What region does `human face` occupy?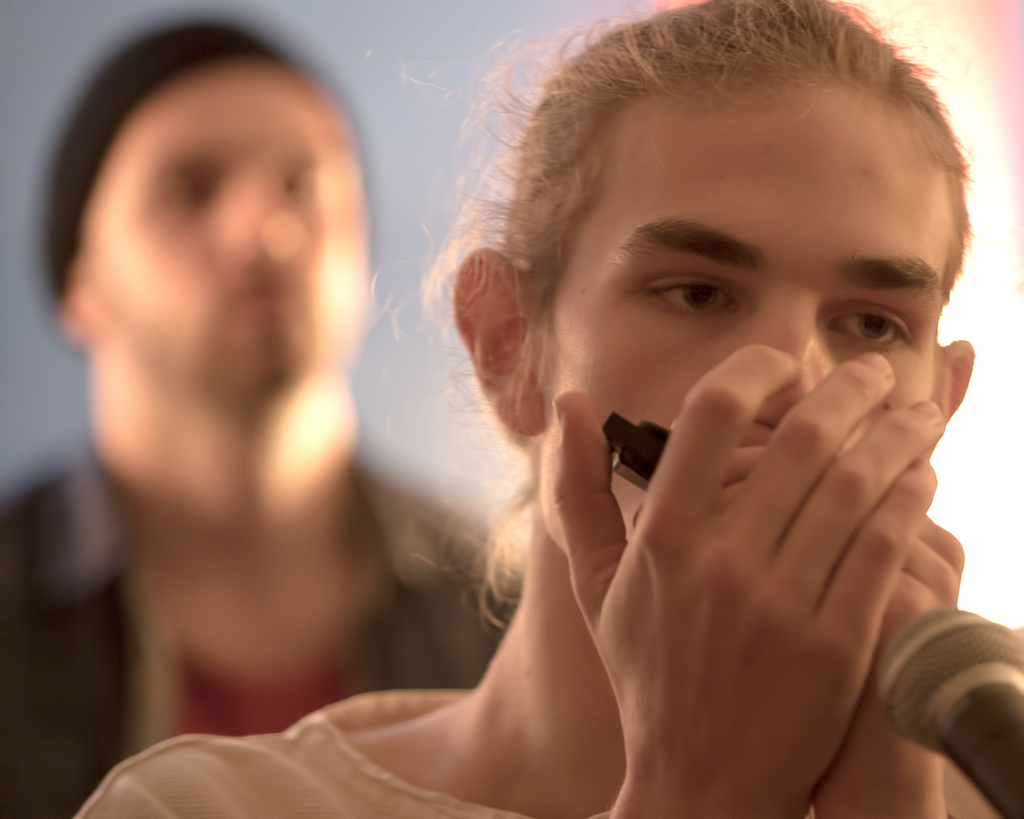
{"x1": 101, "y1": 49, "x2": 377, "y2": 396}.
